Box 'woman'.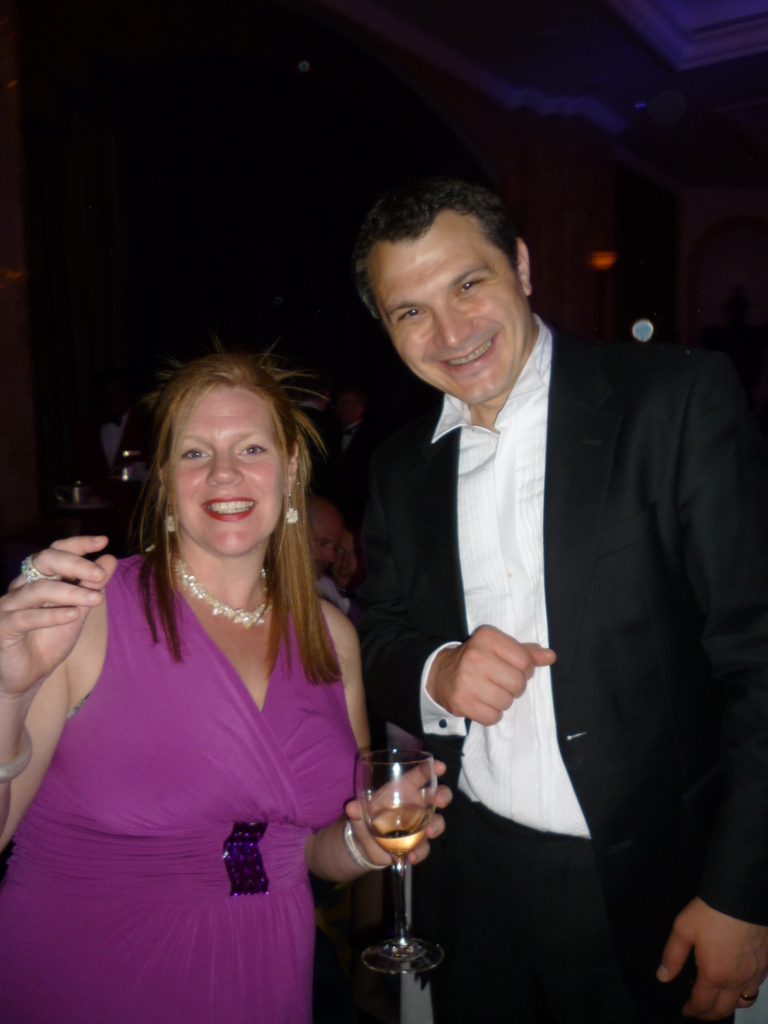
crop(0, 340, 449, 1023).
